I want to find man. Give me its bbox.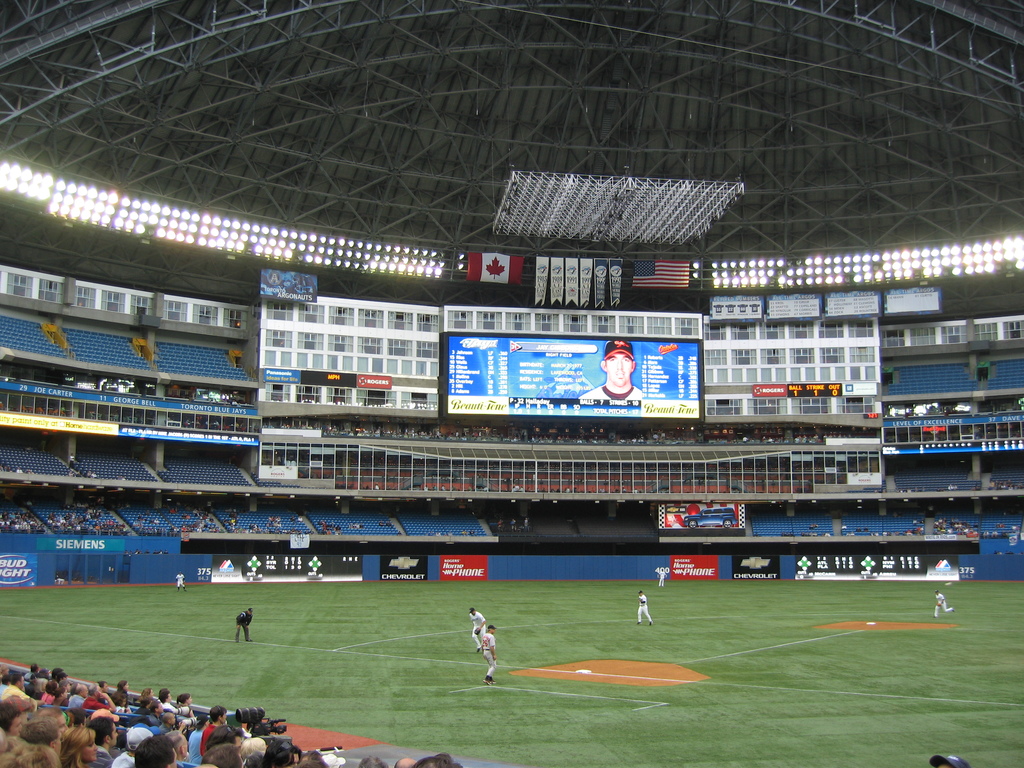
box=[931, 586, 954, 622].
